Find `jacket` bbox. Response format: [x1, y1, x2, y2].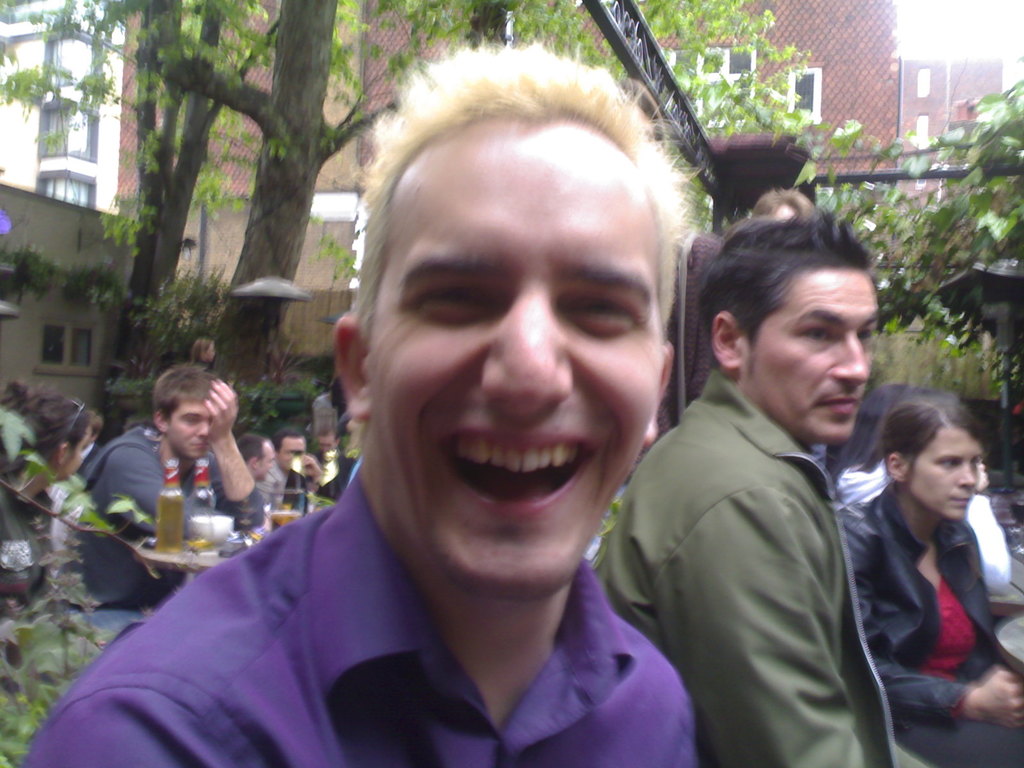
[831, 483, 1002, 725].
